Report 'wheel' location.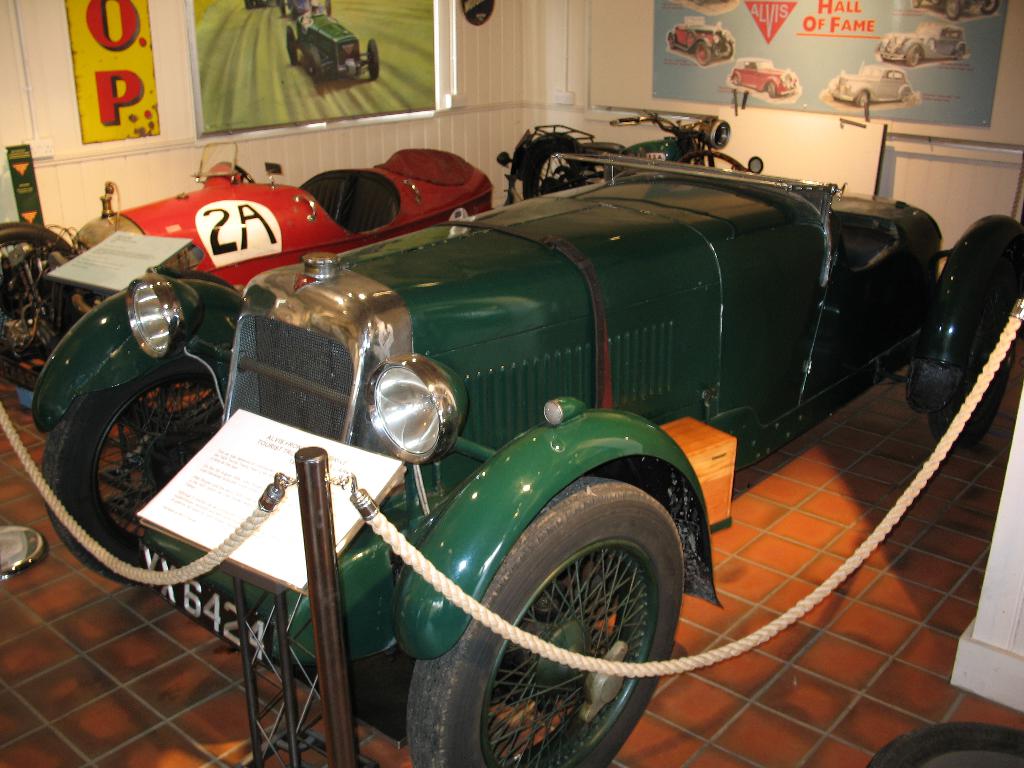
Report: <bbox>947, 0, 963, 19</bbox>.
